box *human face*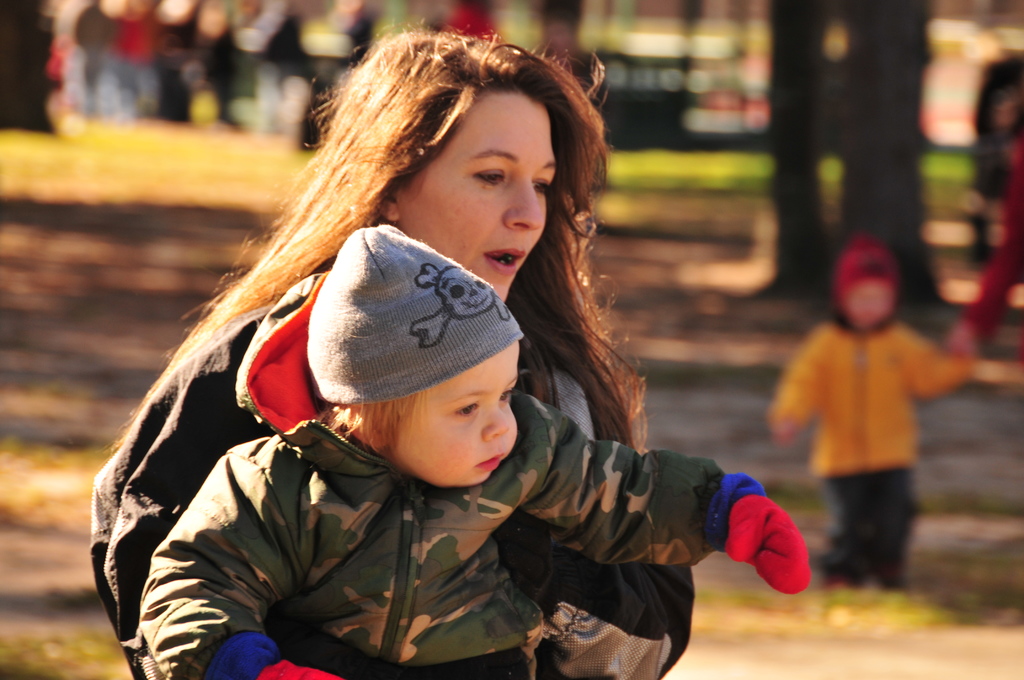
bbox(401, 343, 516, 487)
